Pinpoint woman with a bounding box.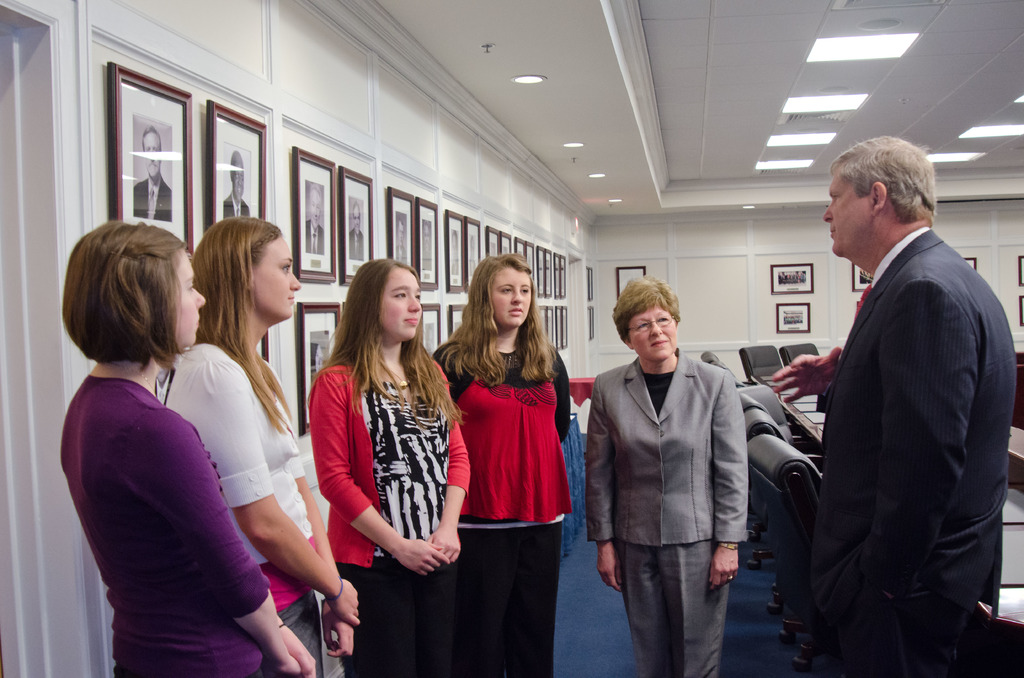
[x1=164, y1=220, x2=358, y2=677].
